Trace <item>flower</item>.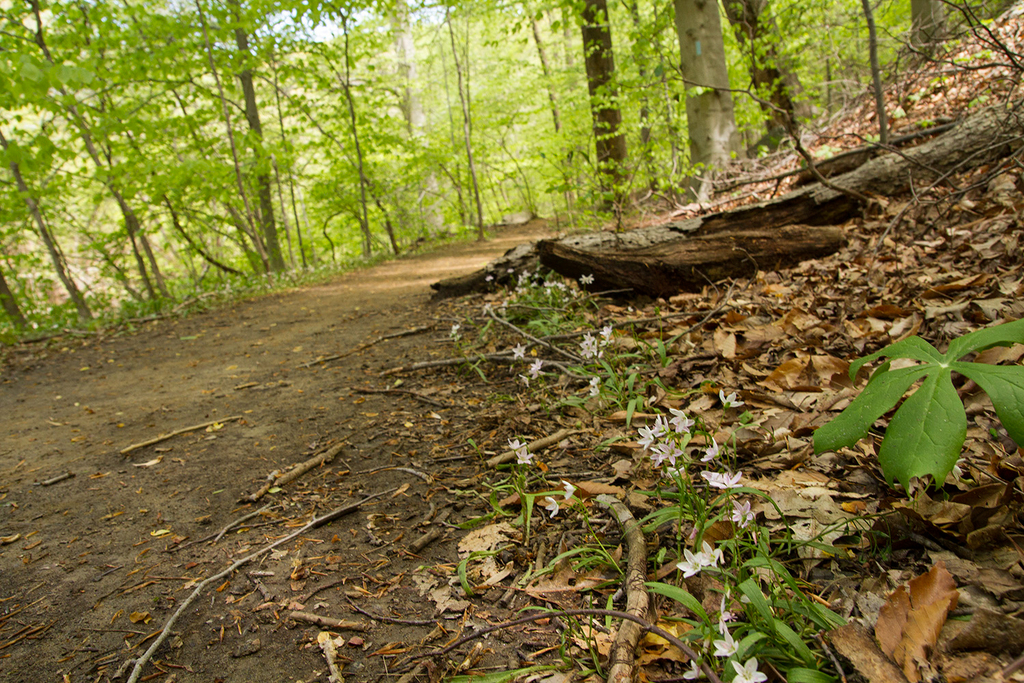
Traced to x1=700, y1=542, x2=723, y2=568.
